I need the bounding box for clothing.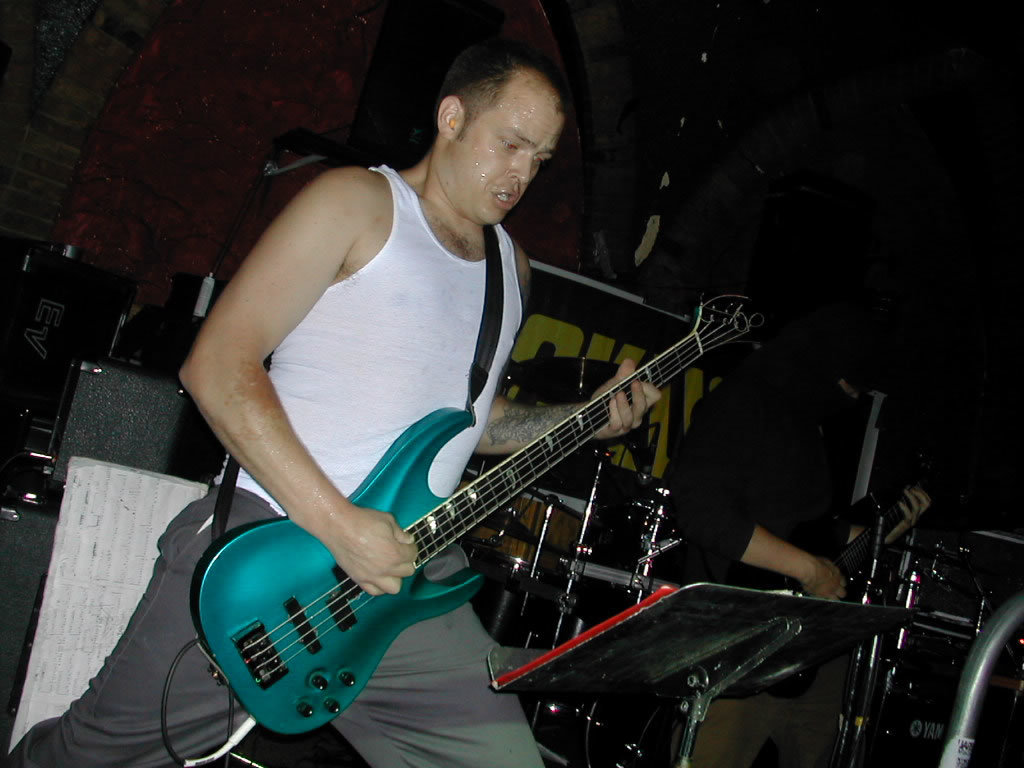
Here it is: <box>3,147,566,766</box>.
